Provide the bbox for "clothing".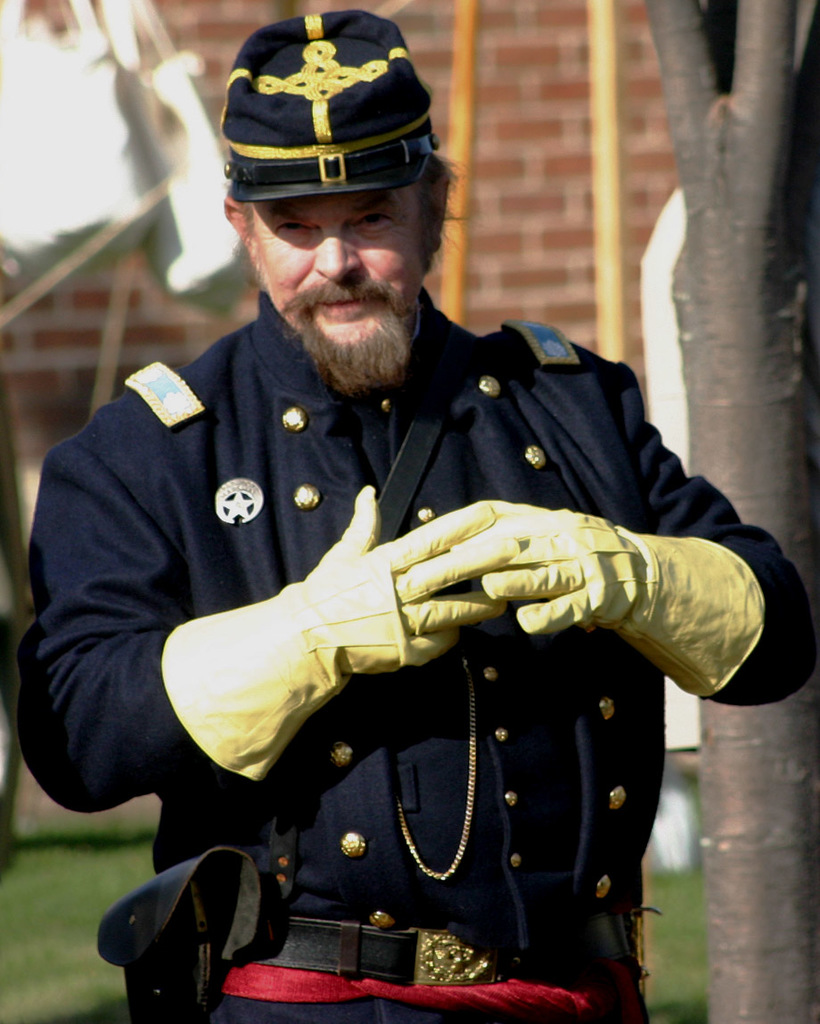
x1=51, y1=256, x2=767, y2=971.
